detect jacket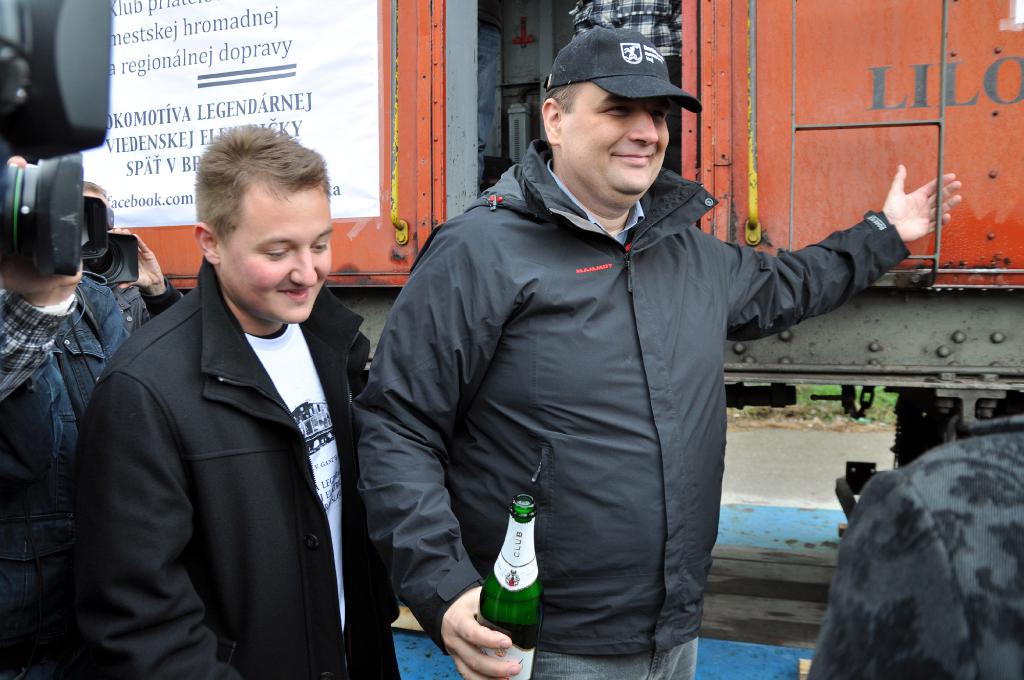
{"x1": 75, "y1": 253, "x2": 414, "y2": 679}
